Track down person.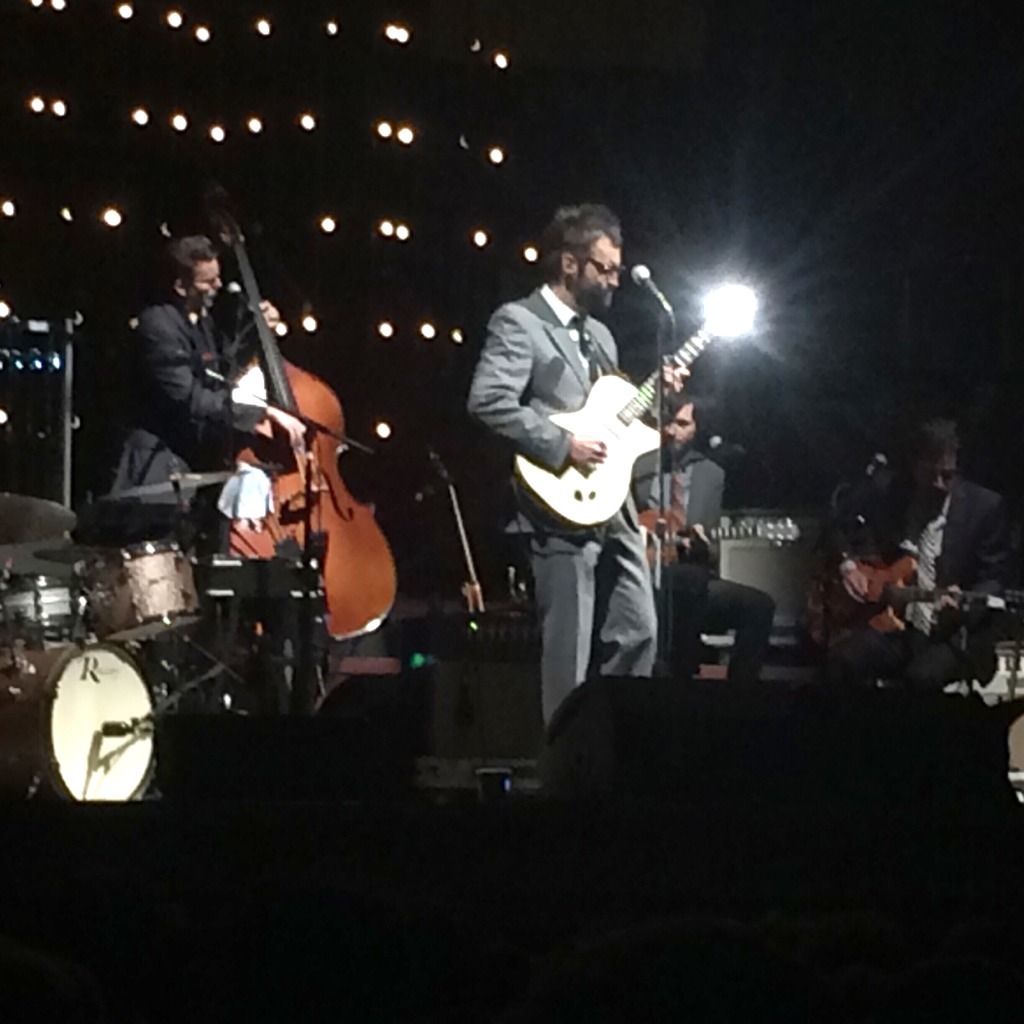
Tracked to BBox(787, 409, 1023, 693).
